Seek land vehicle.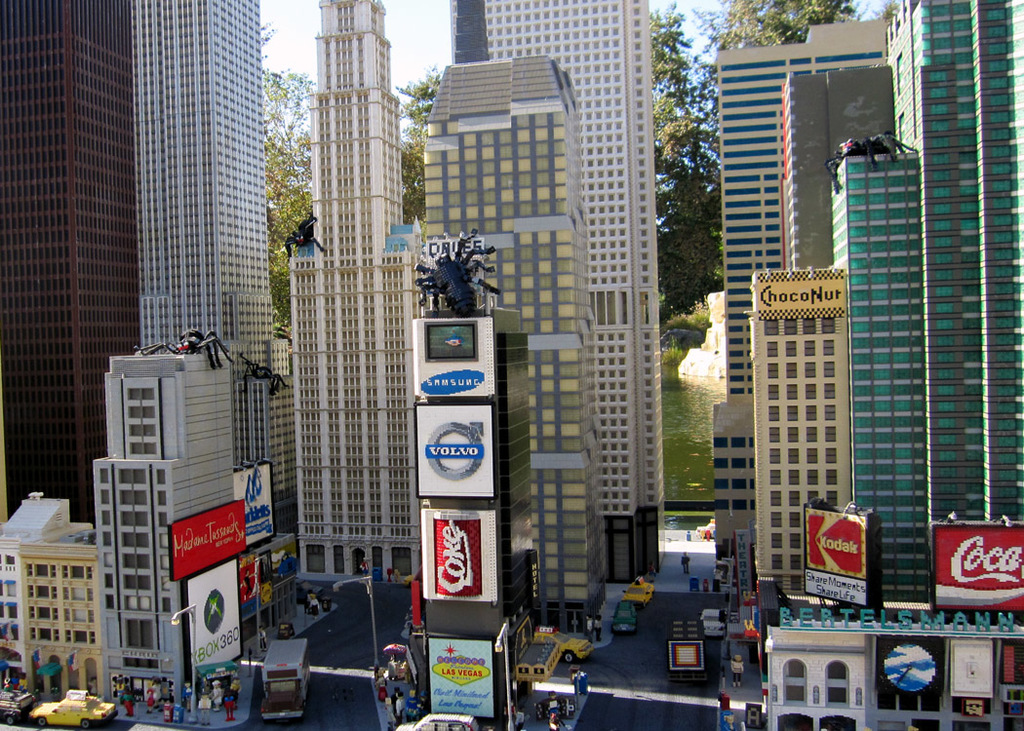
26:686:120:730.
